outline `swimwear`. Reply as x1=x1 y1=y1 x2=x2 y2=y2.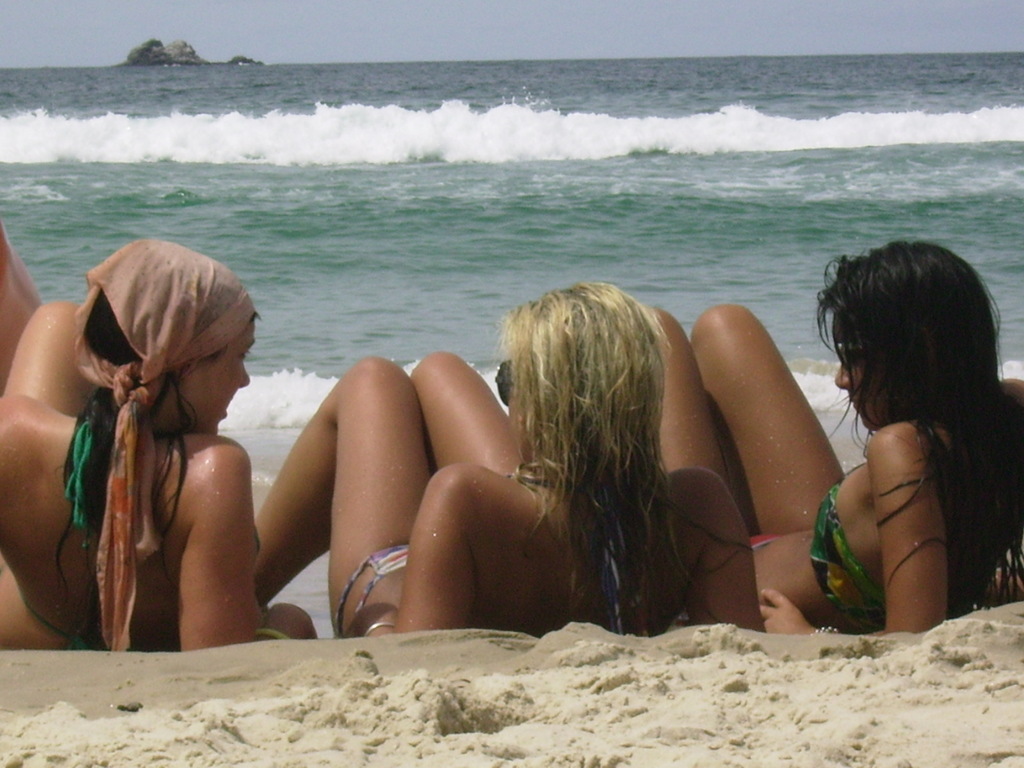
x1=339 y1=540 x2=407 y2=639.
